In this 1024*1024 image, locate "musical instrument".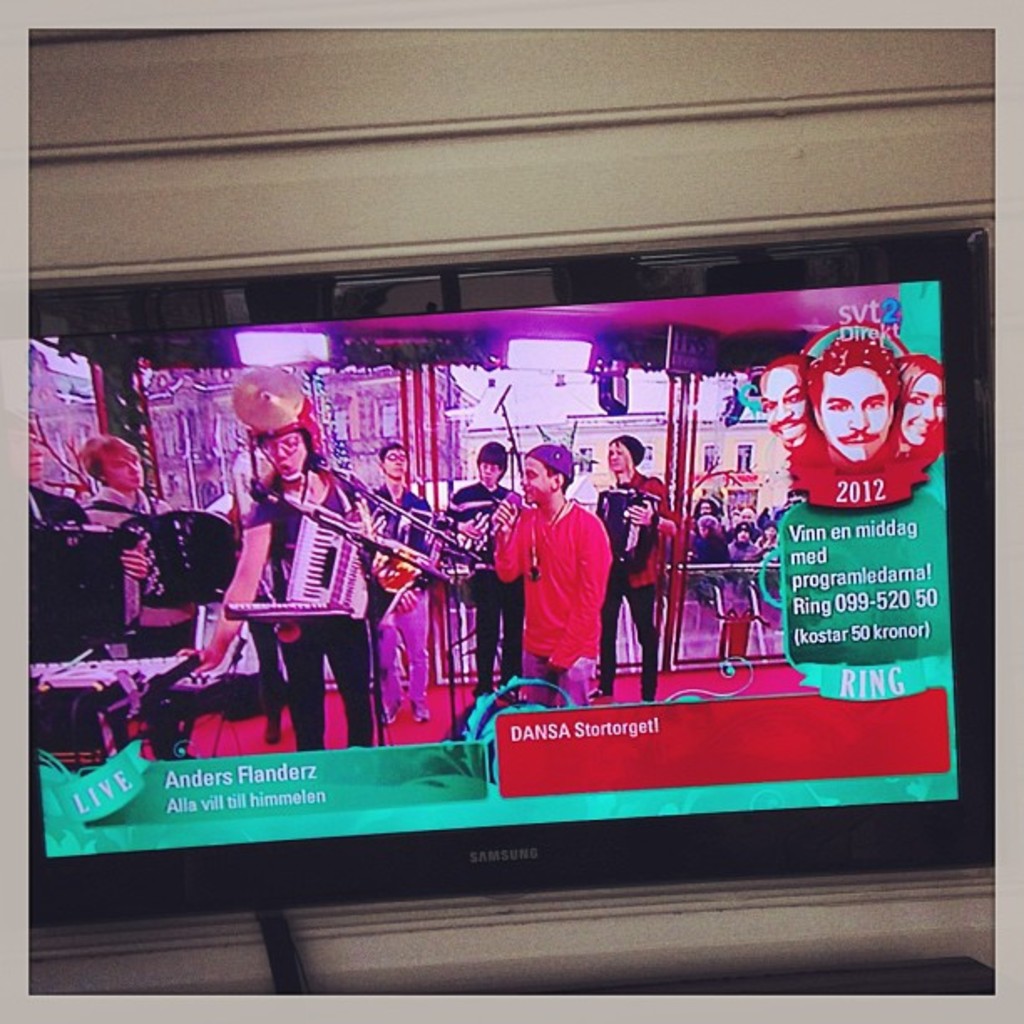
Bounding box: 100:502:248:611.
